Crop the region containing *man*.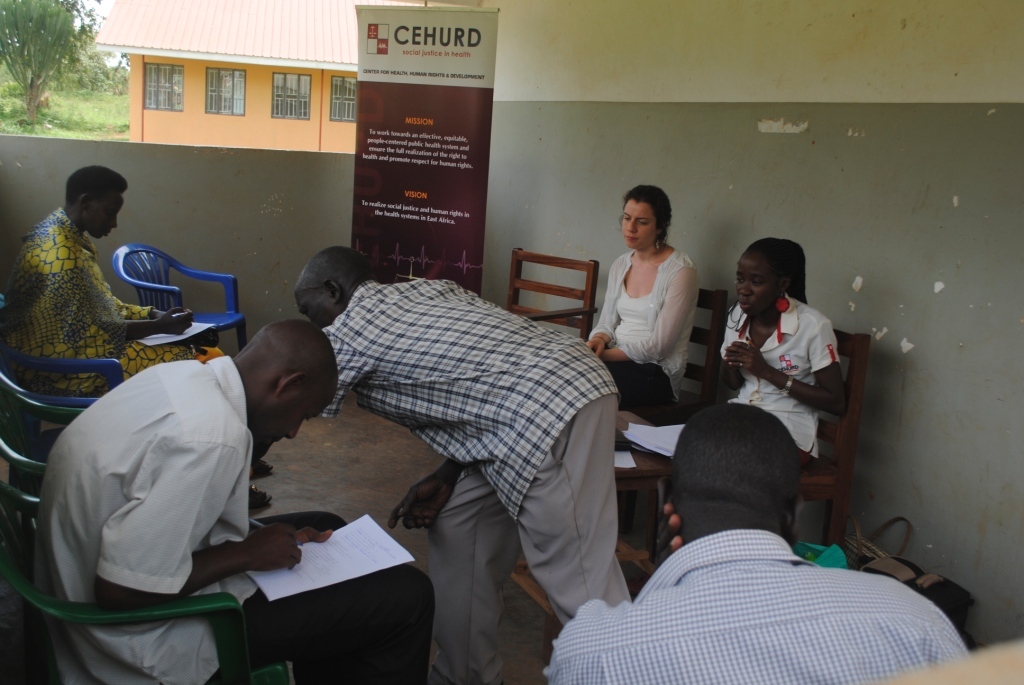
Crop region: [29, 321, 438, 684].
